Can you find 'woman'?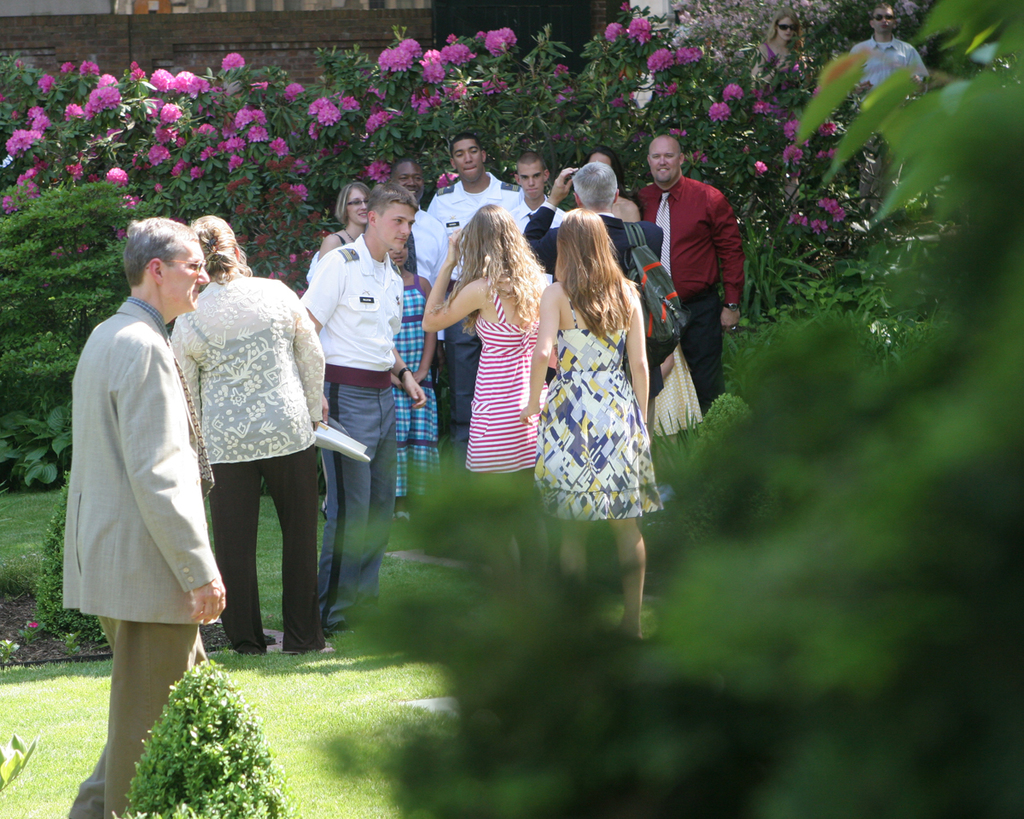
Yes, bounding box: <bbox>583, 146, 643, 224</bbox>.
